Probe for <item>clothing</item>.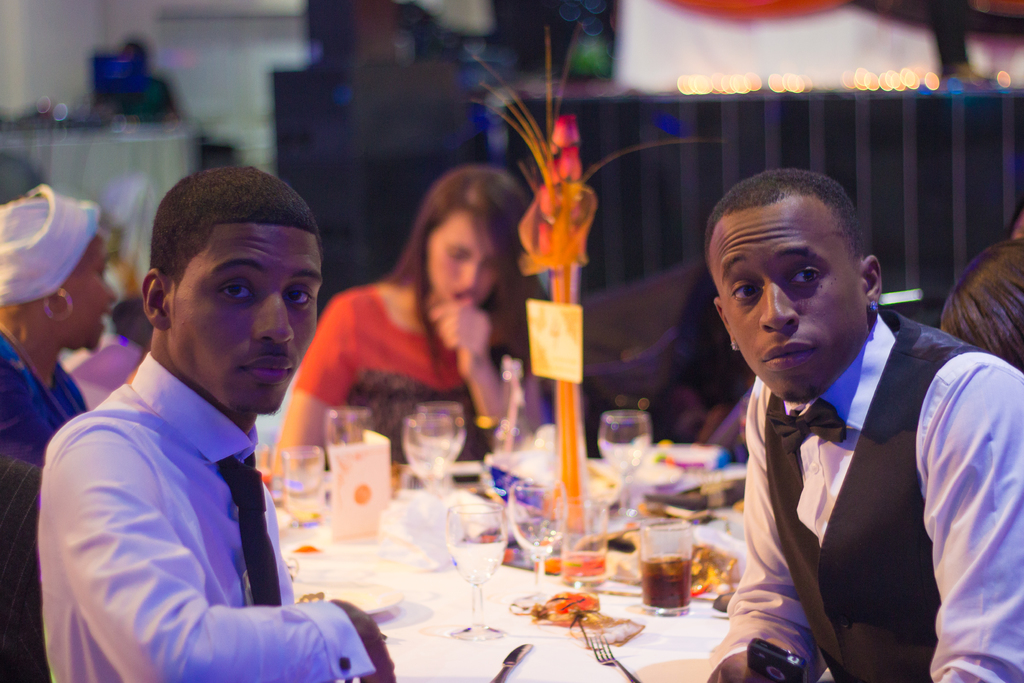
Probe result: <box>36,348,375,682</box>.
